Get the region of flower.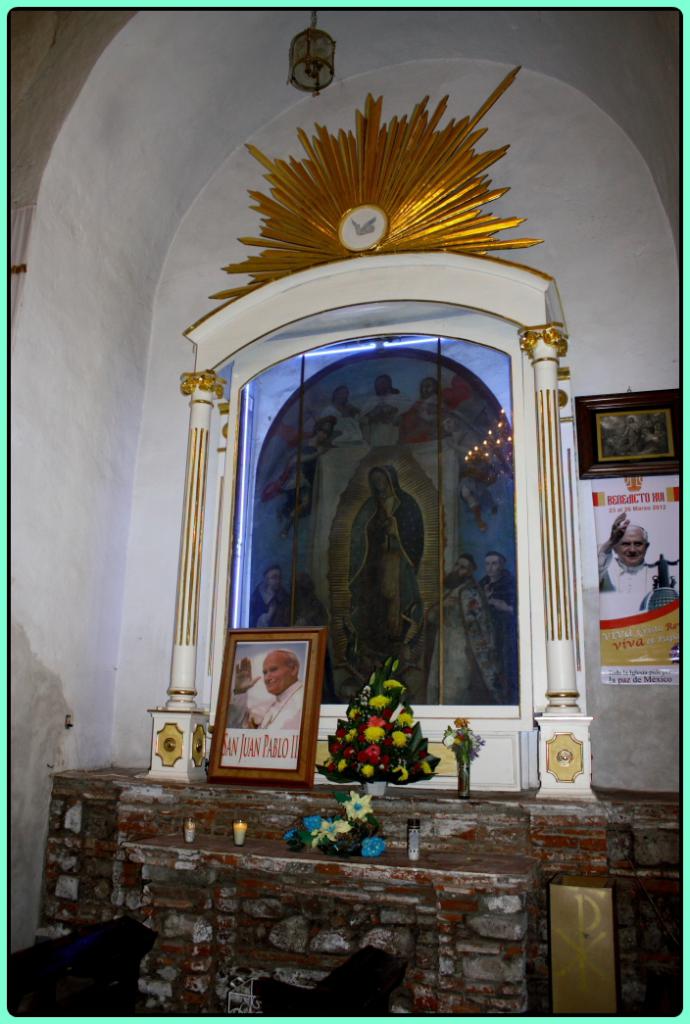
<bbox>341, 792, 374, 820</bbox>.
